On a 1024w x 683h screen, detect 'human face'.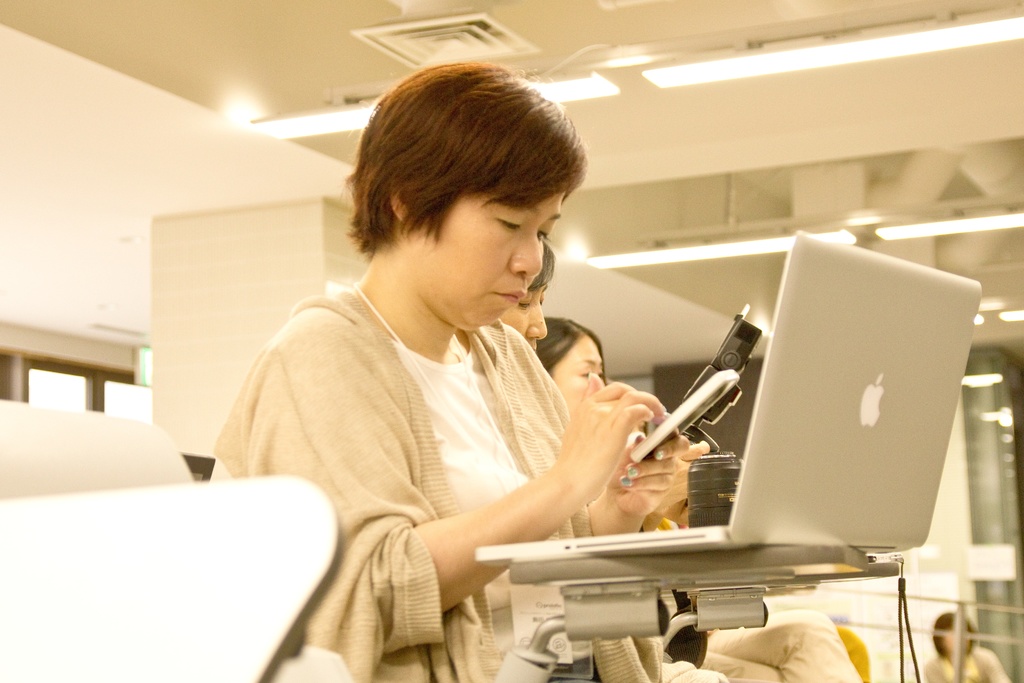
bbox(502, 281, 547, 357).
